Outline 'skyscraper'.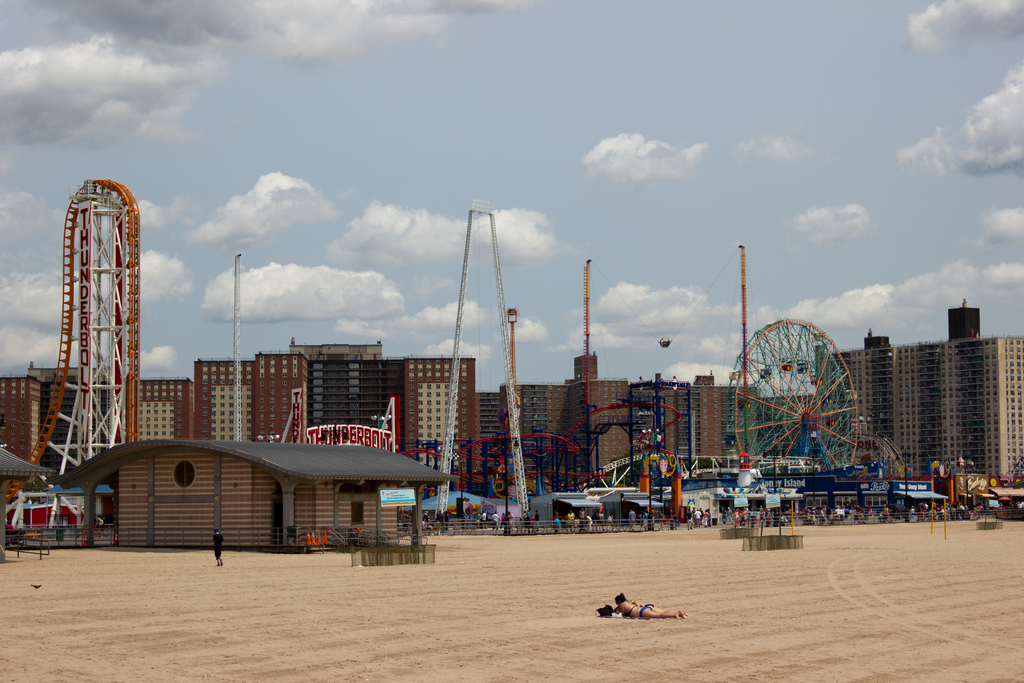
Outline: crop(128, 366, 203, 450).
